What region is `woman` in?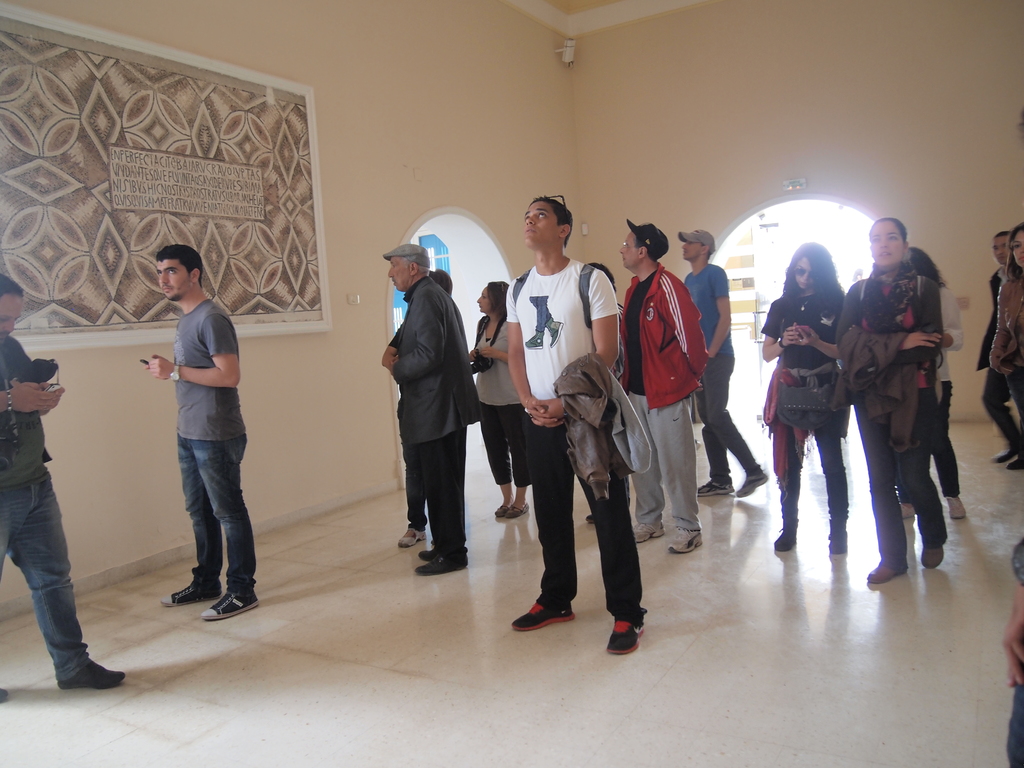
986:223:1023:413.
